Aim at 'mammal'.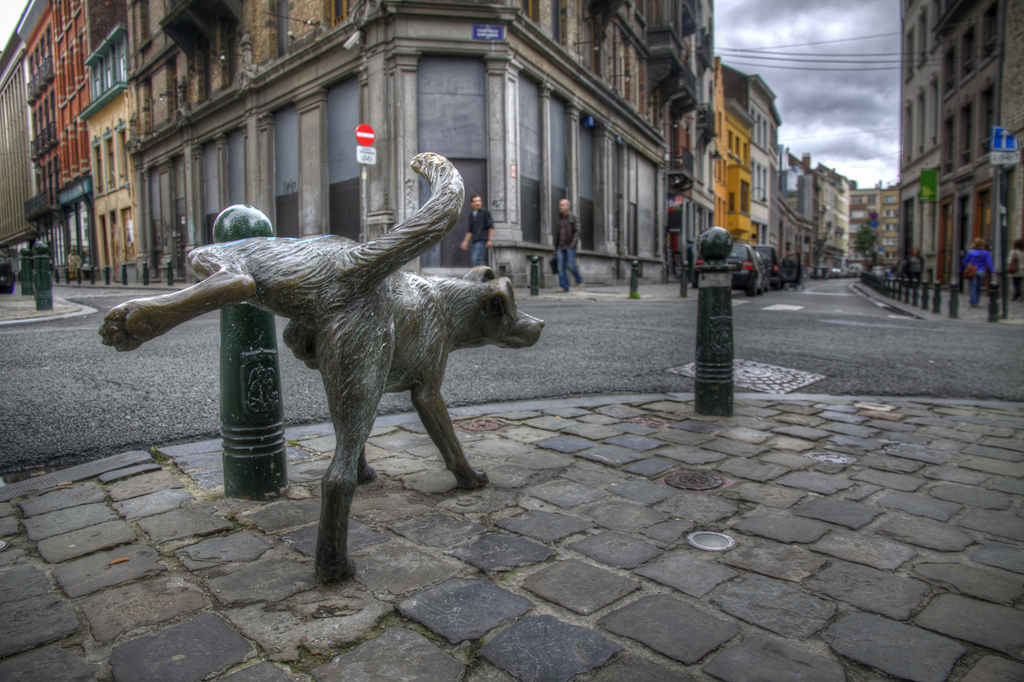
Aimed at 459,195,494,268.
